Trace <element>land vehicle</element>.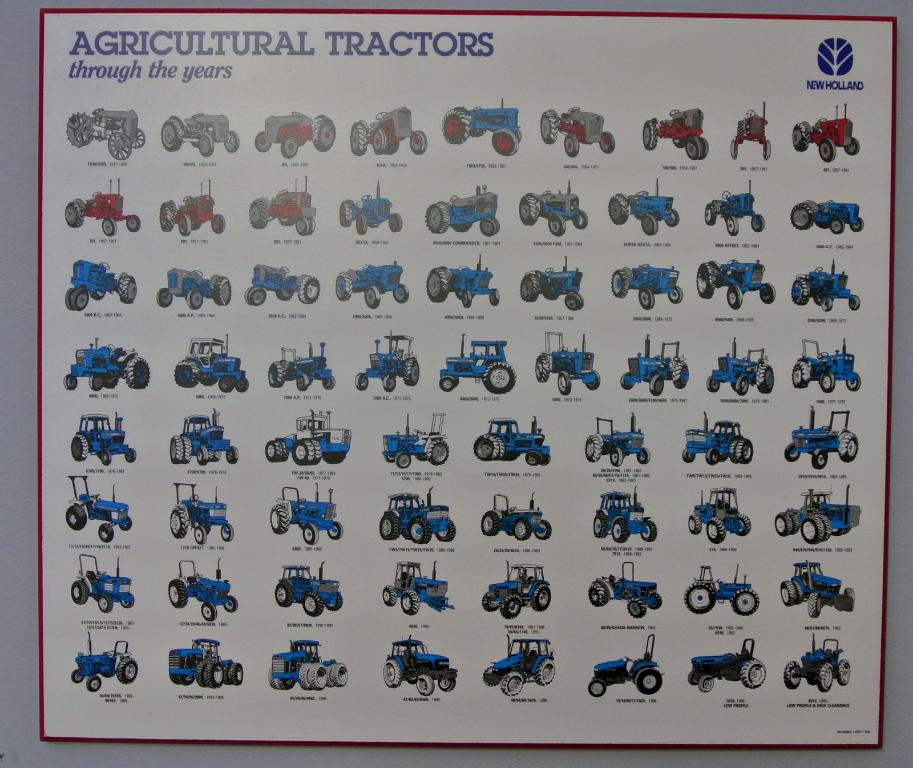
Traced to 791,338,861,393.
